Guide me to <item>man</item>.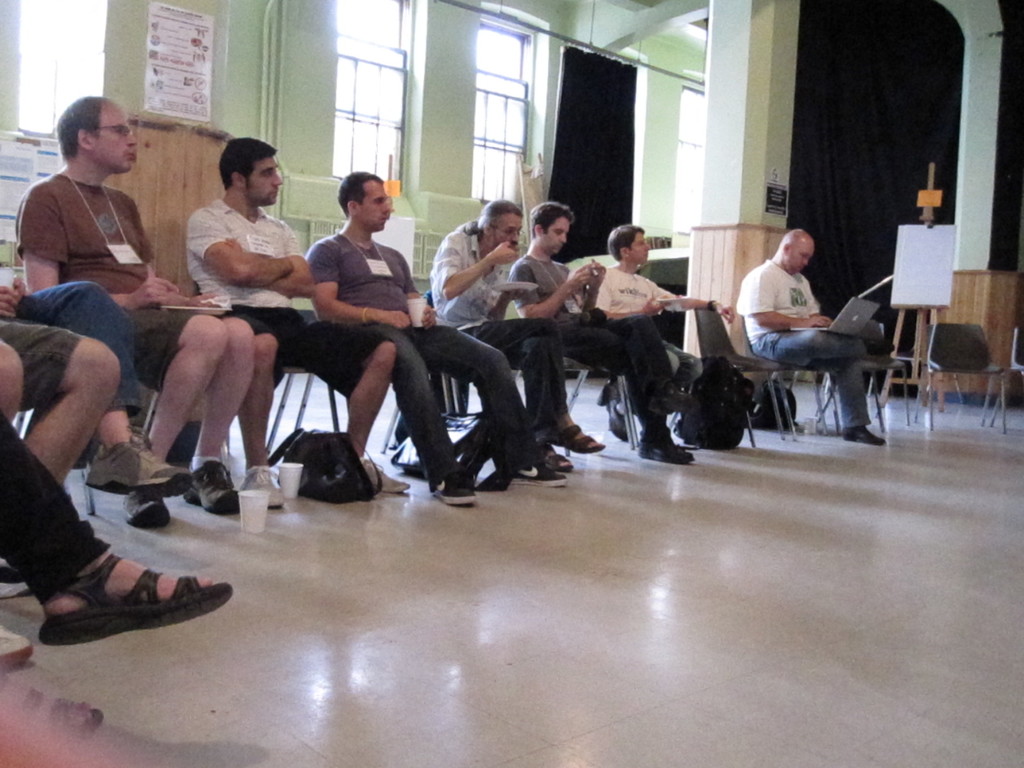
Guidance: bbox=[0, 277, 127, 599].
